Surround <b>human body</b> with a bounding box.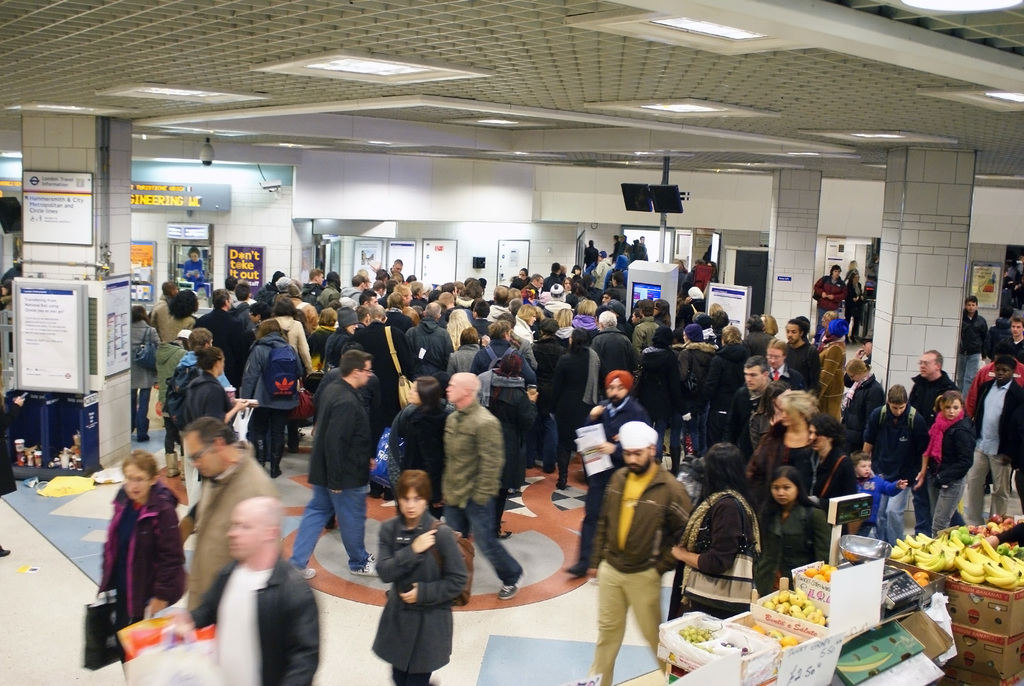
pyautogui.locateOnScreen(120, 304, 163, 430).
